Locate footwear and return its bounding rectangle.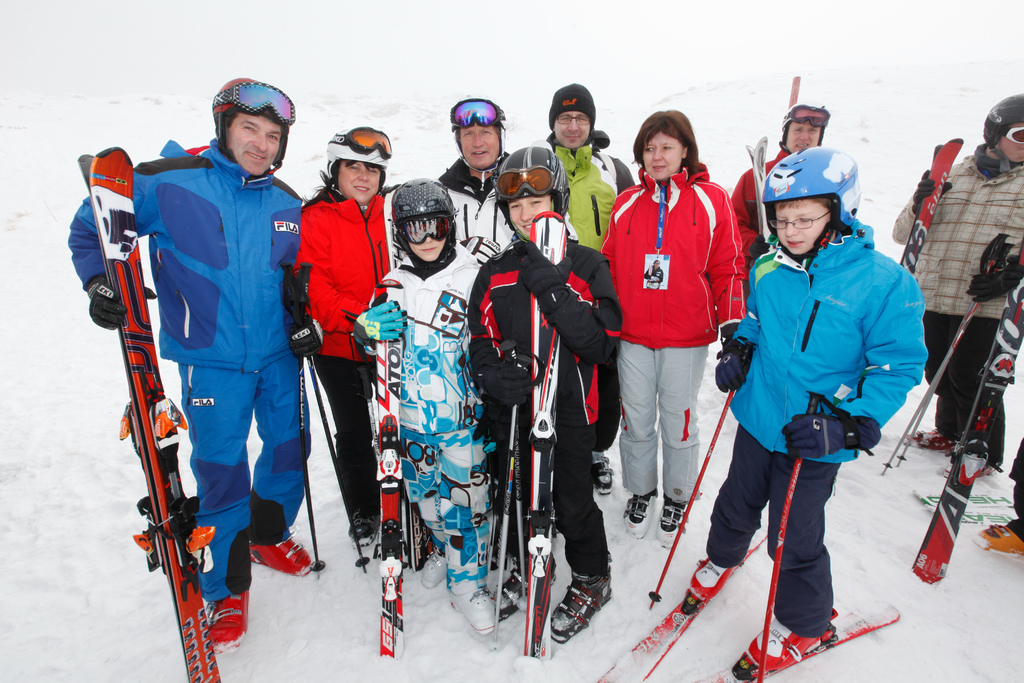
{"x1": 549, "y1": 574, "x2": 616, "y2": 636}.
